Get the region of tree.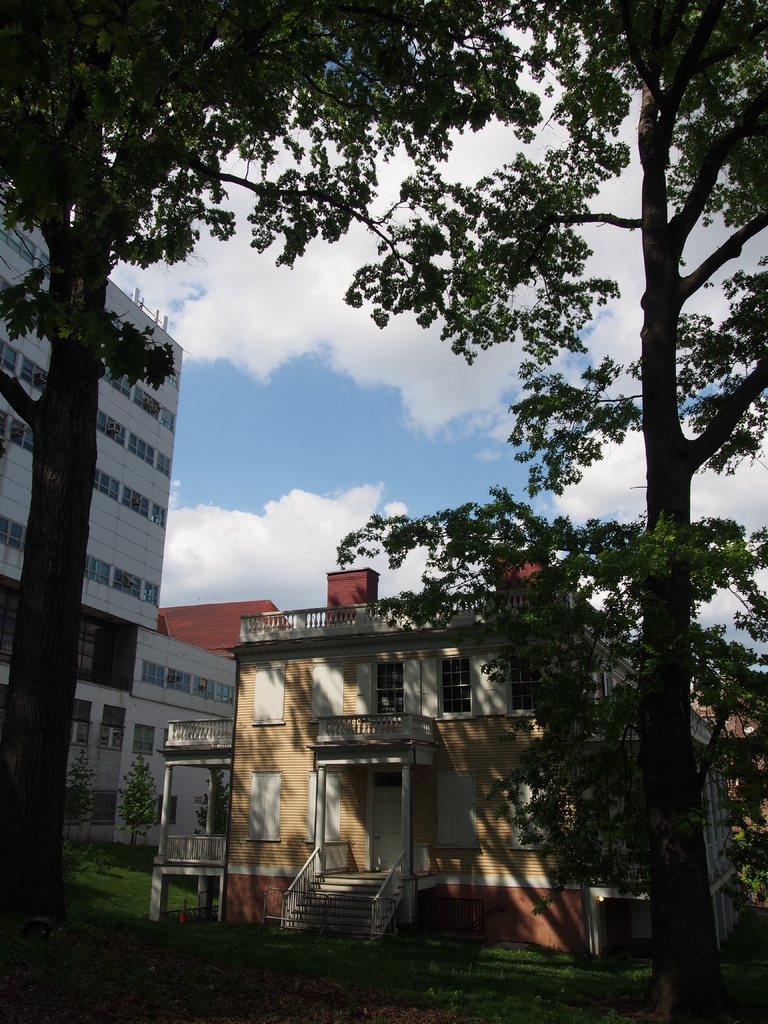
left=112, top=755, right=164, bottom=855.
